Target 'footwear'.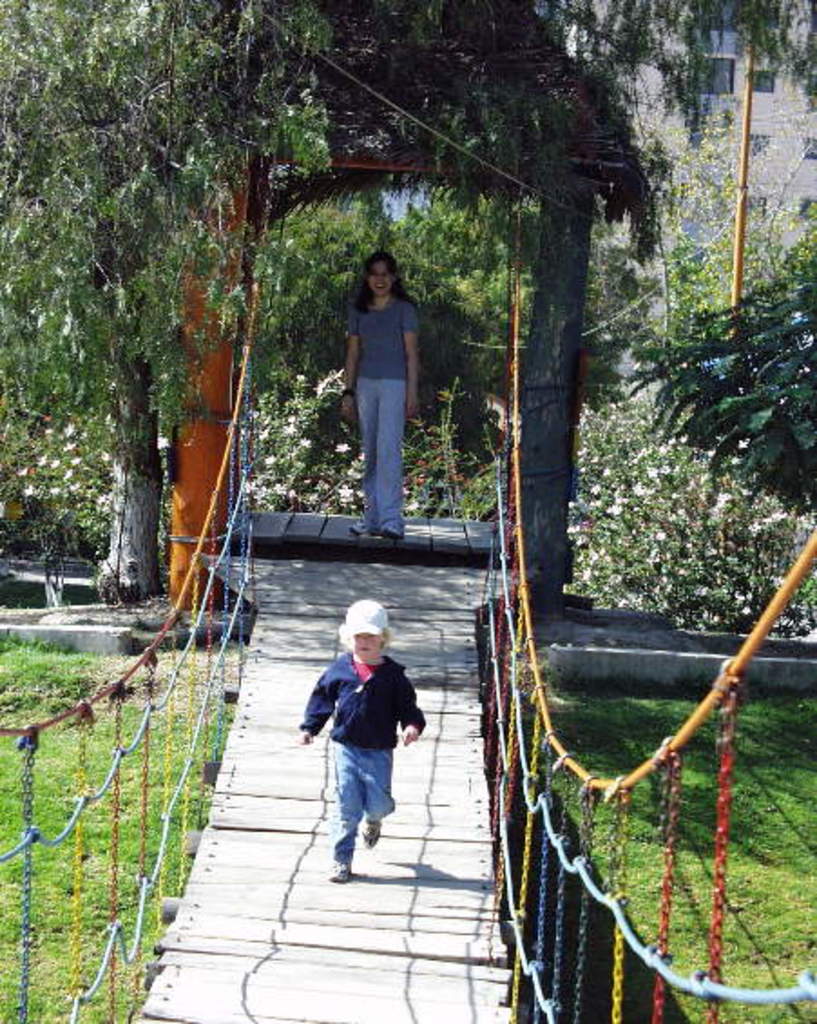
Target region: l=332, t=863, r=355, b=890.
